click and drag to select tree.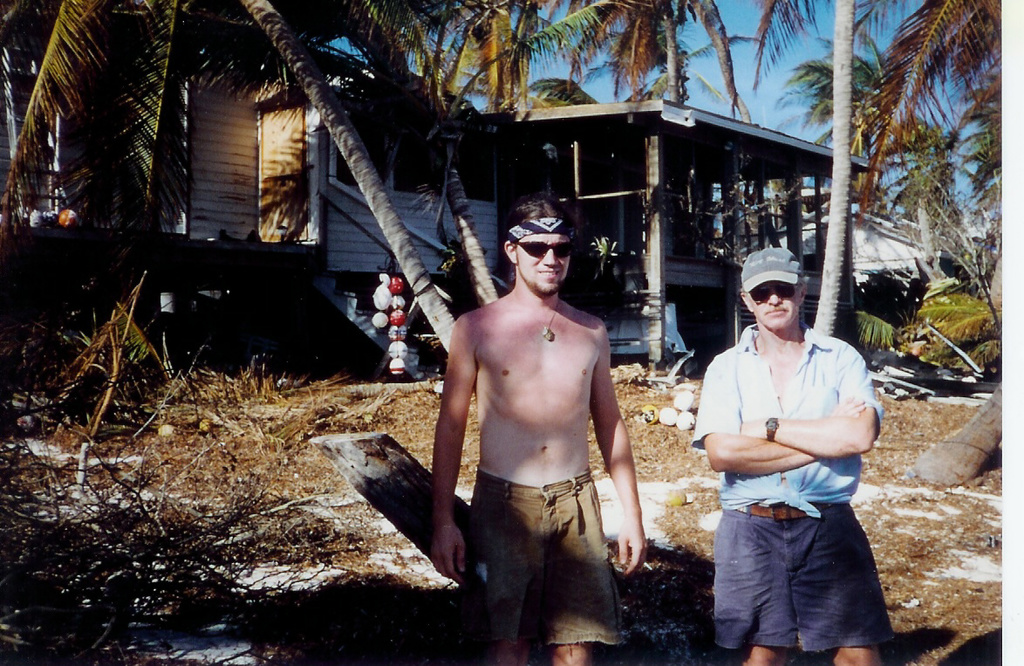
Selection: (left=747, top=0, right=898, bottom=347).
